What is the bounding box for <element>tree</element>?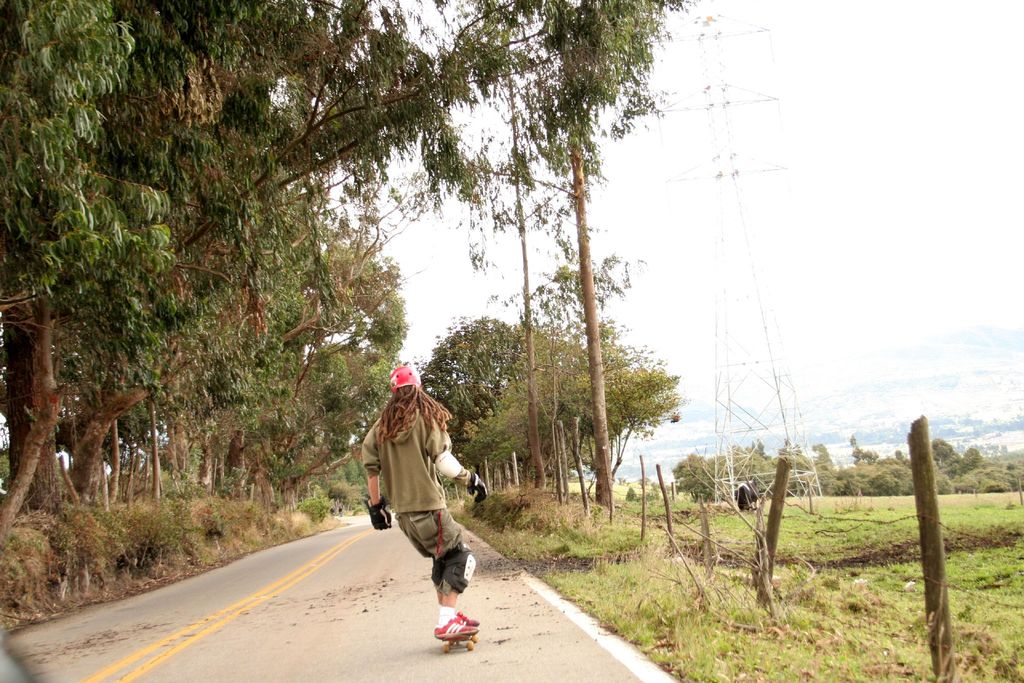
left=505, top=258, right=623, bottom=502.
